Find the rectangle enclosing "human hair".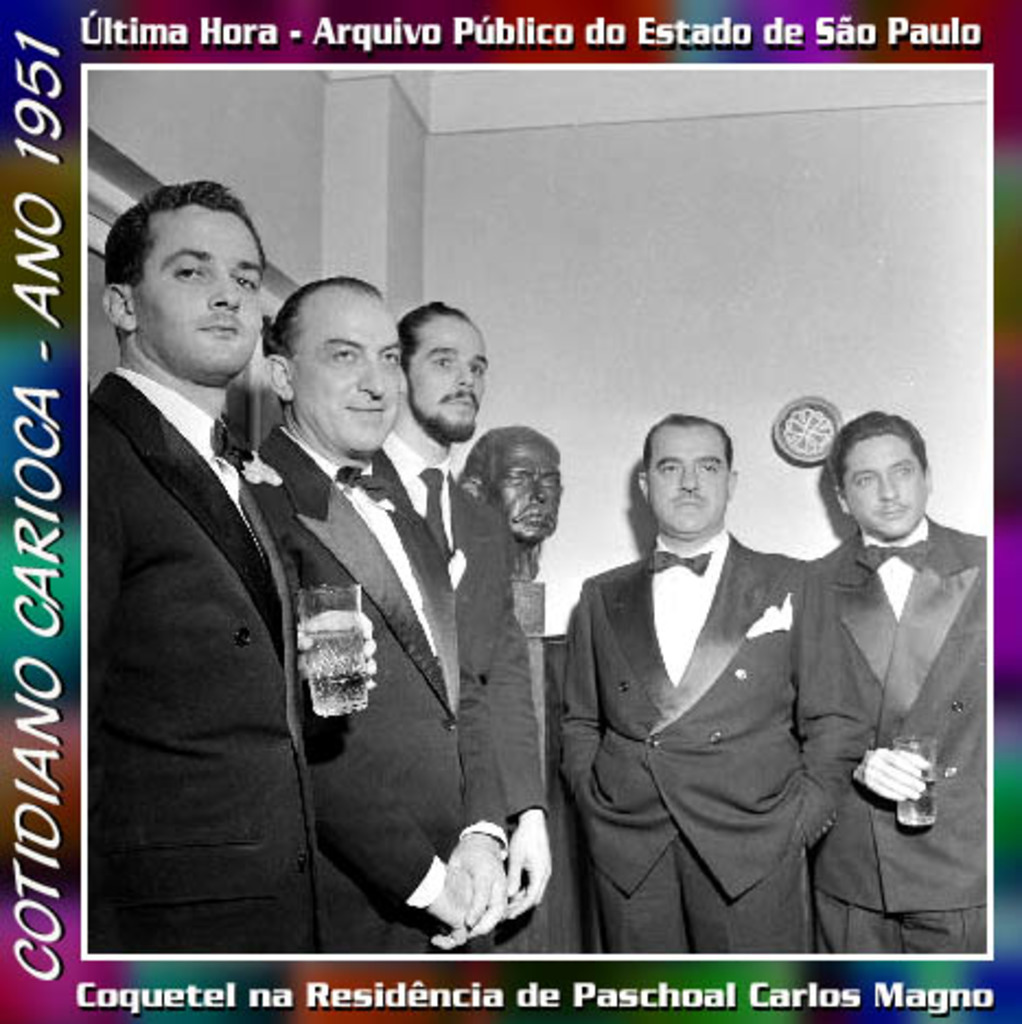
(x1=460, y1=424, x2=538, y2=499).
